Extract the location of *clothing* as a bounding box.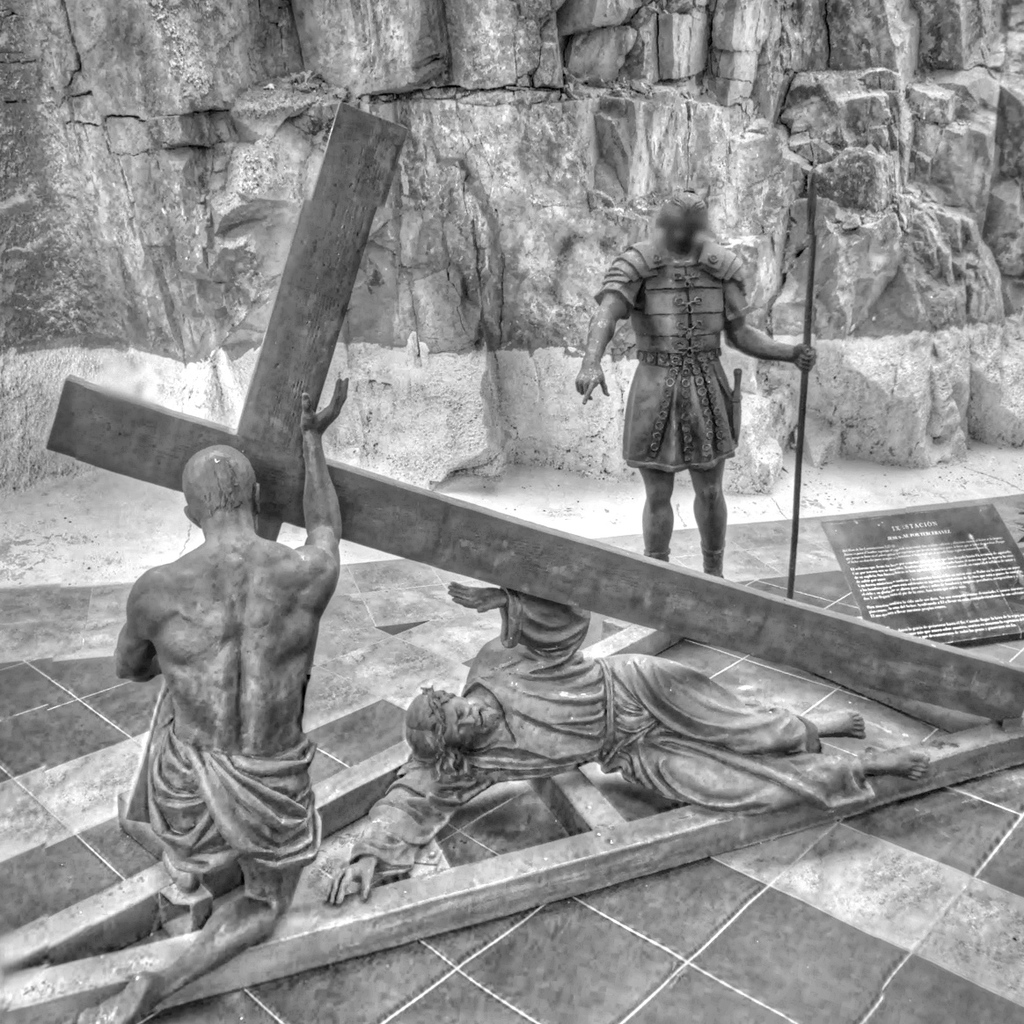
x1=121 y1=691 x2=325 y2=879.
